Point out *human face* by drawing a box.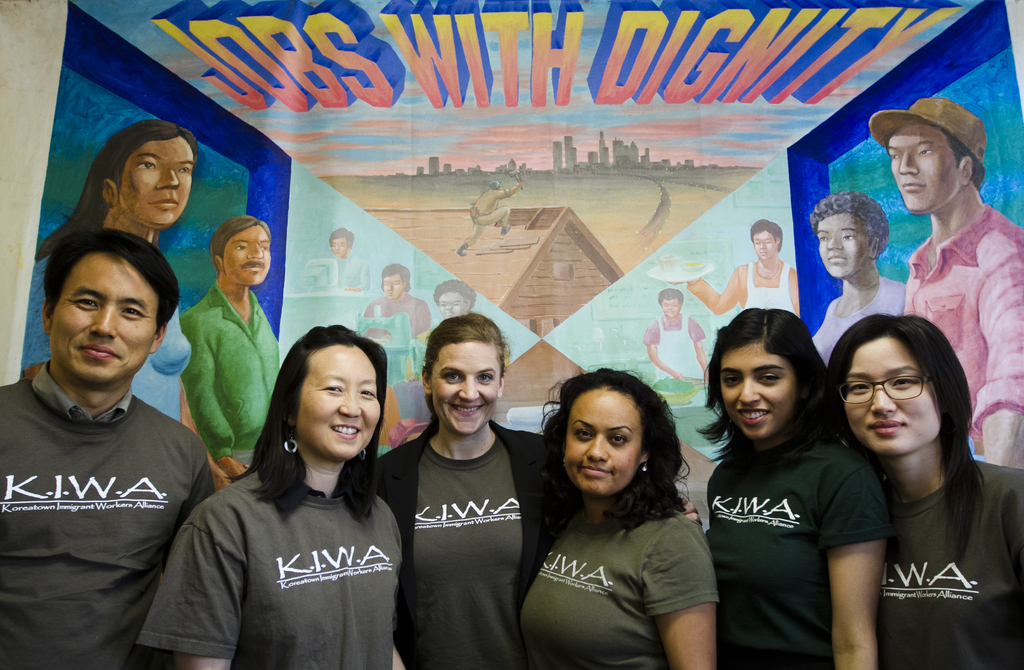
region(429, 348, 504, 433).
